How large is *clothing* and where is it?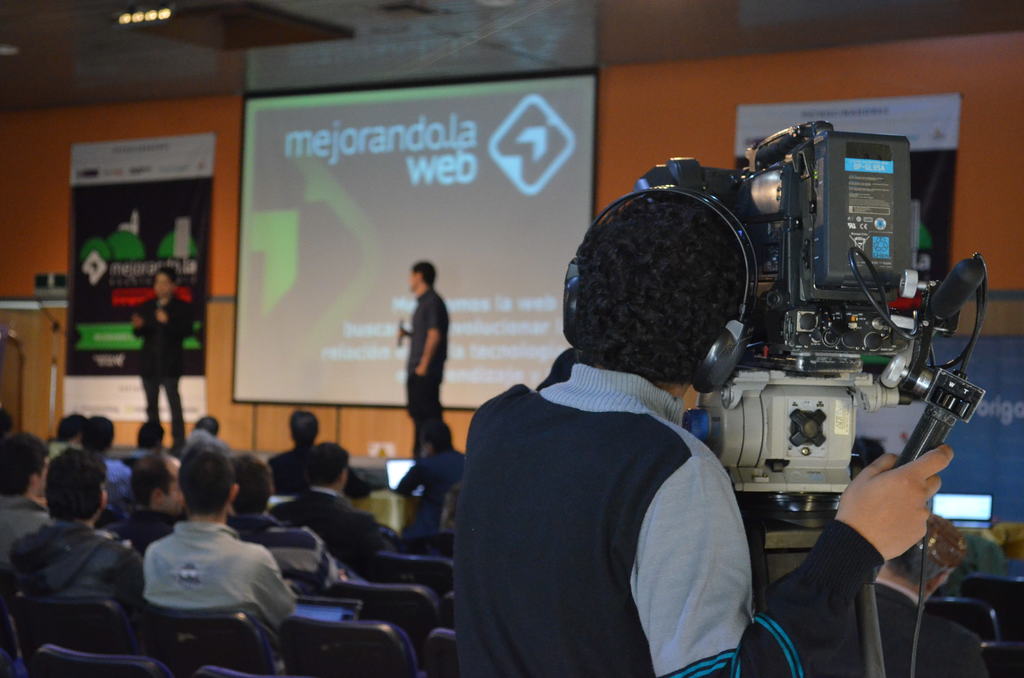
Bounding box: (left=128, top=292, right=207, bottom=449).
